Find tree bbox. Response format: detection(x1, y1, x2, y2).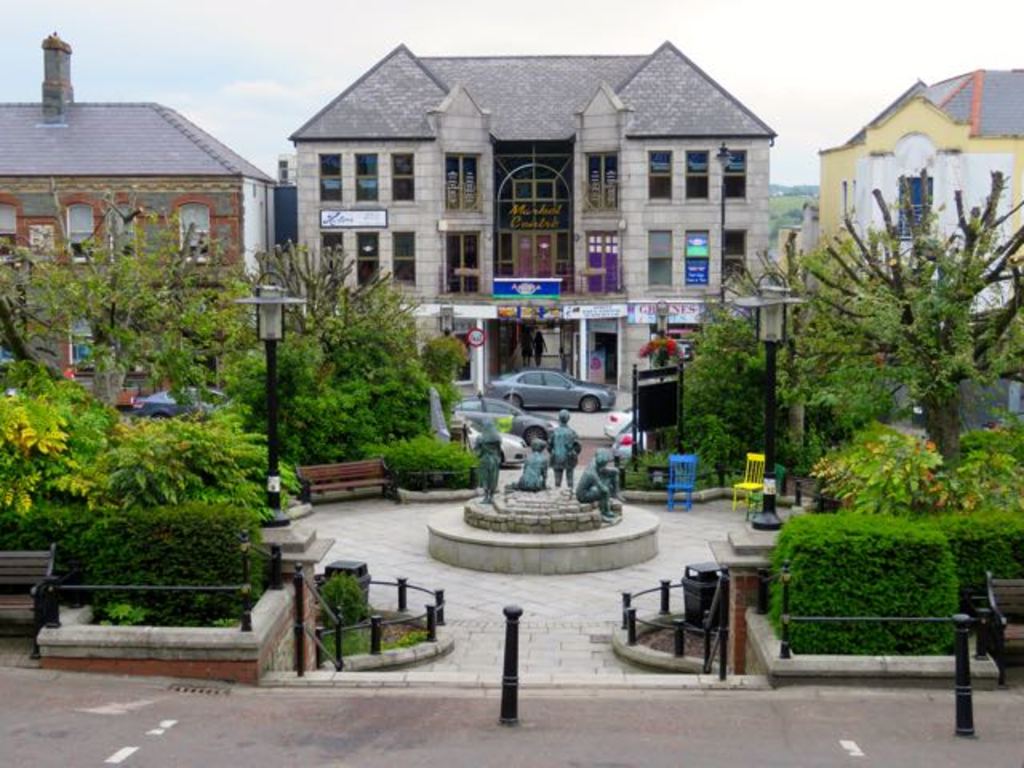
detection(776, 96, 1005, 600).
